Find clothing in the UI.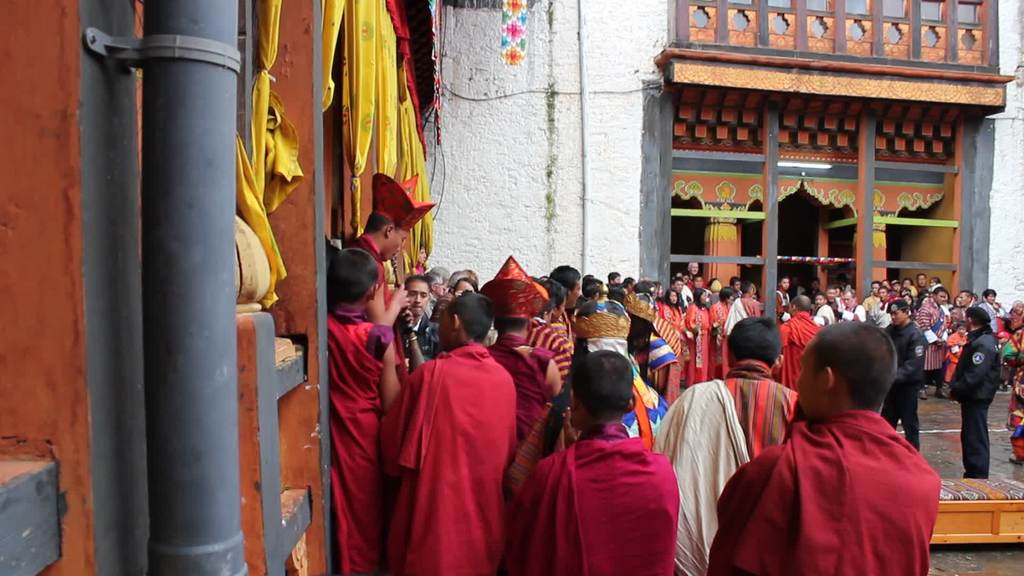
UI element at <box>666,308,686,340</box>.
